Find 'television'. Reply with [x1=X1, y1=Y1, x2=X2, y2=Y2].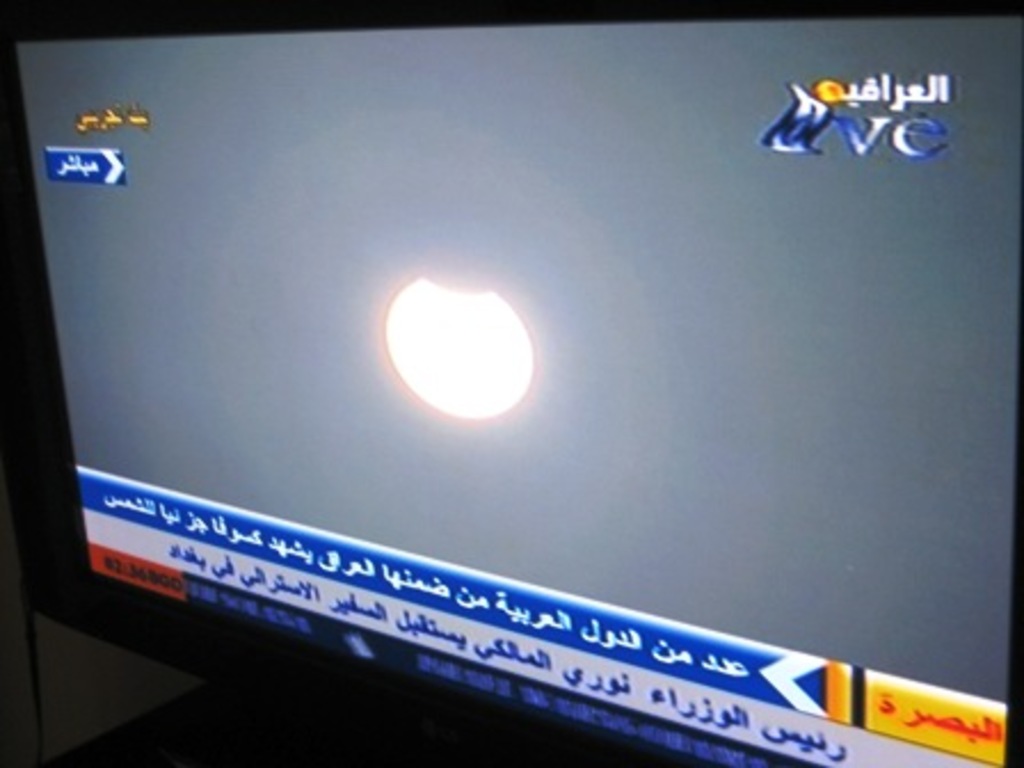
[x1=0, y1=0, x2=1022, y2=763].
